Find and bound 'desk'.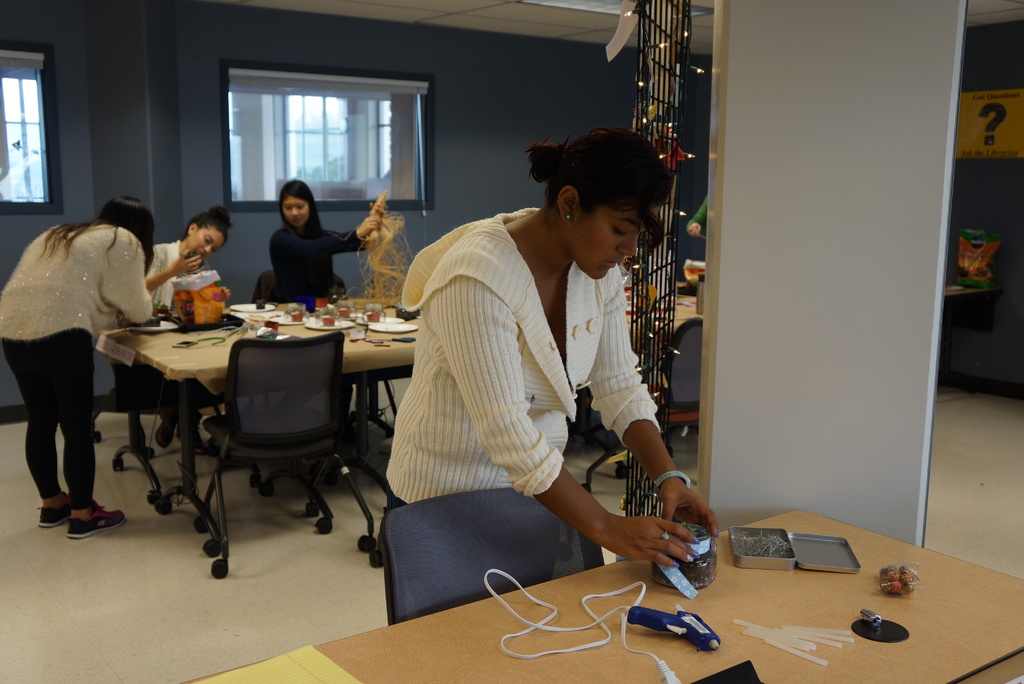
Bound: x1=92 y1=291 x2=419 y2=503.
